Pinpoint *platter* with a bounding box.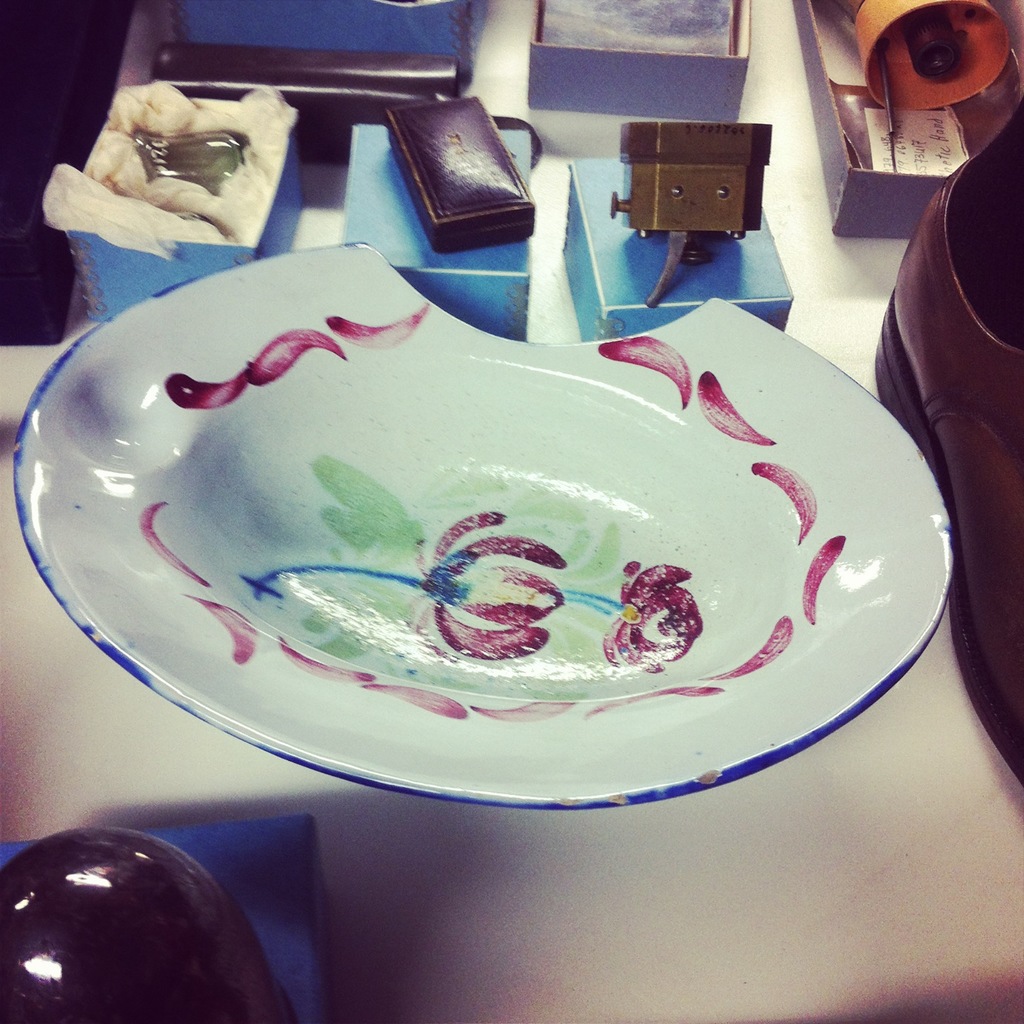
region(16, 234, 950, 811).
